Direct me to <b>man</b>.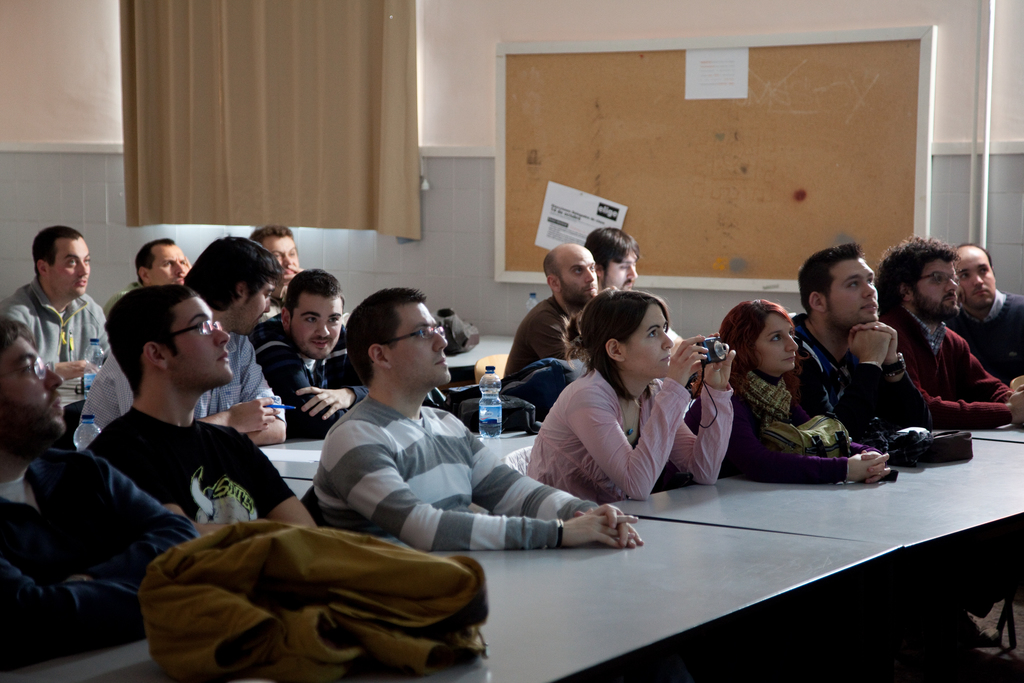
Direction: {"x1": 100, "y1": 236, "x2": 193, "y2": 324}.
